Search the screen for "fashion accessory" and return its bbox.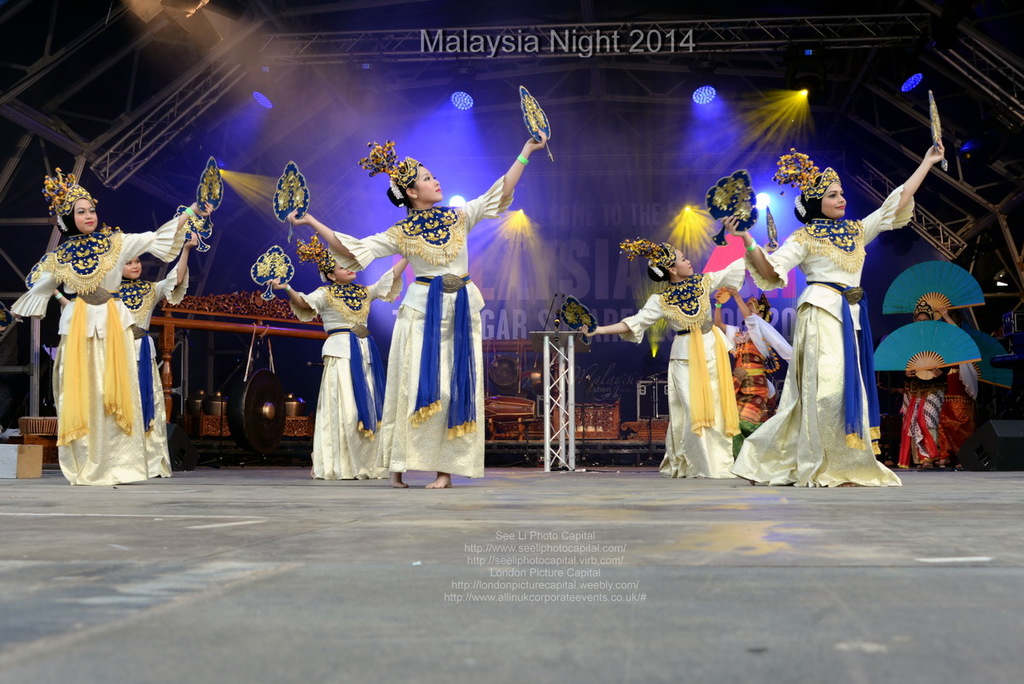
Found: 272/161/311/246.
